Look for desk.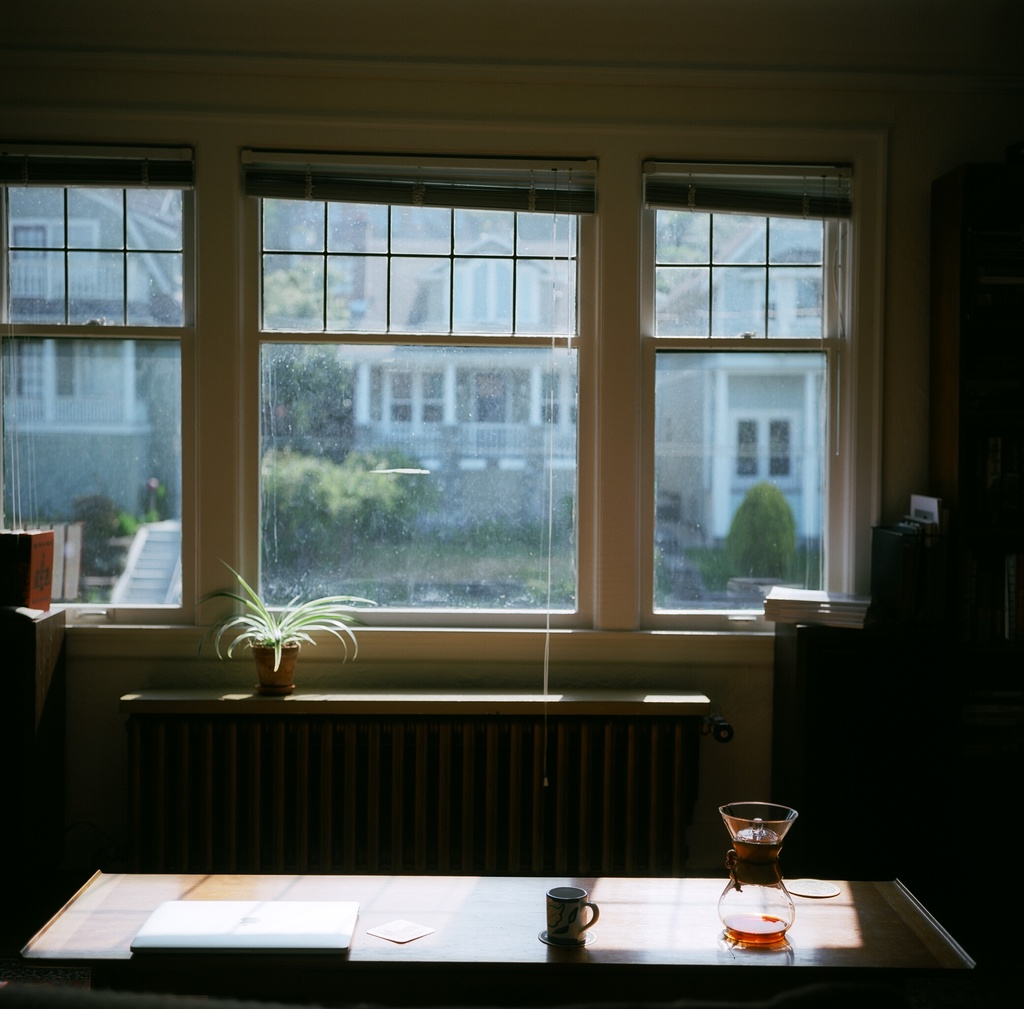
Found: [12,867,978,975].
